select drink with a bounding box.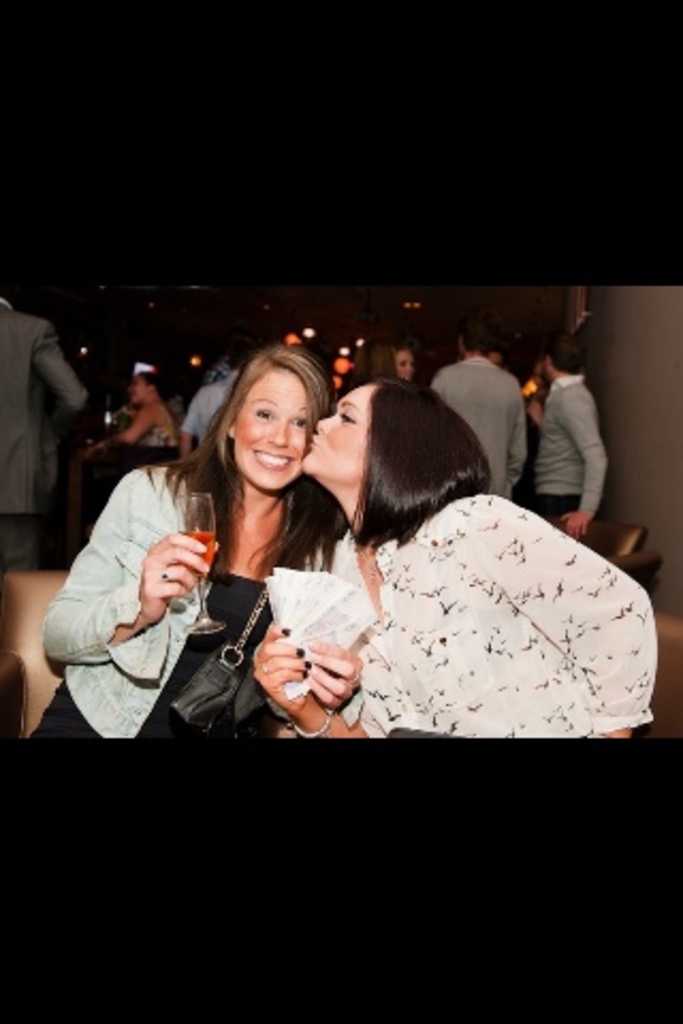
locate(184, 529, 216, 570).
